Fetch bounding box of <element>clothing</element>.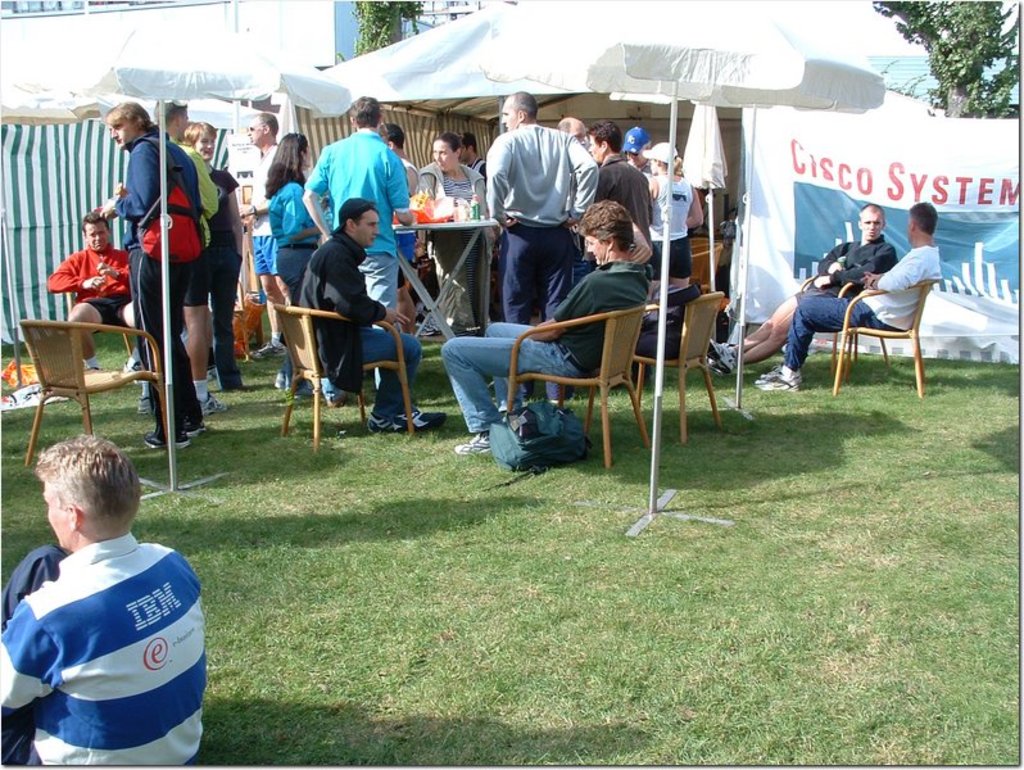
Bbox: left=201, top=164, right=240, bottom=390.
